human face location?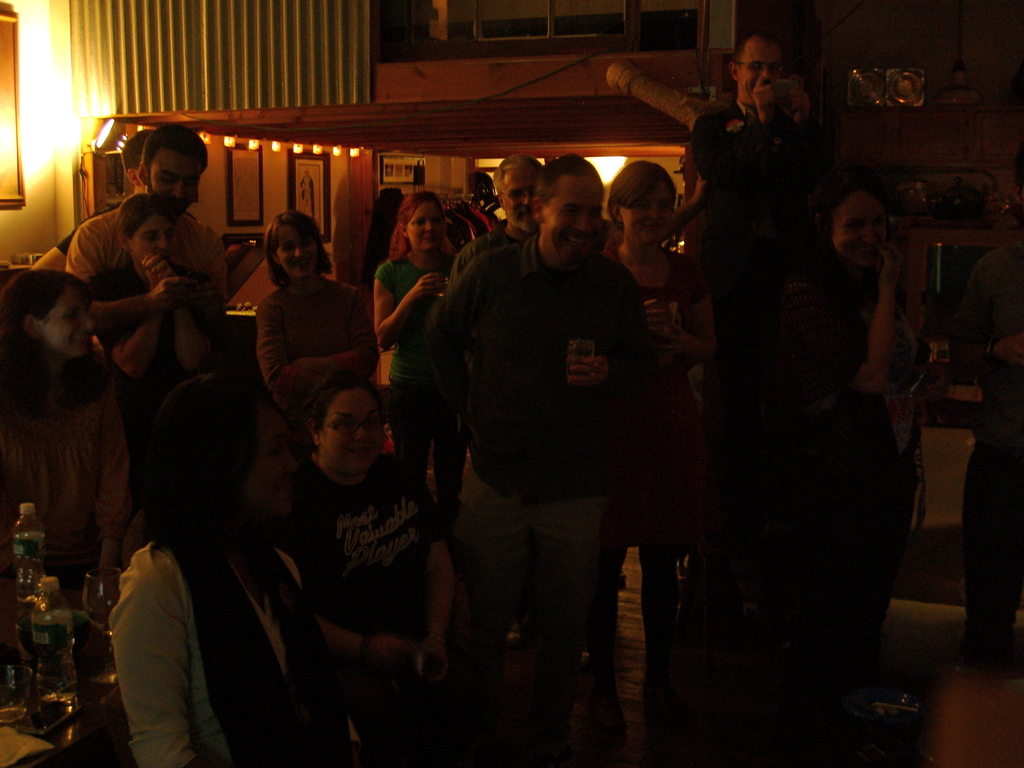
[541, 172, 600, 260]
